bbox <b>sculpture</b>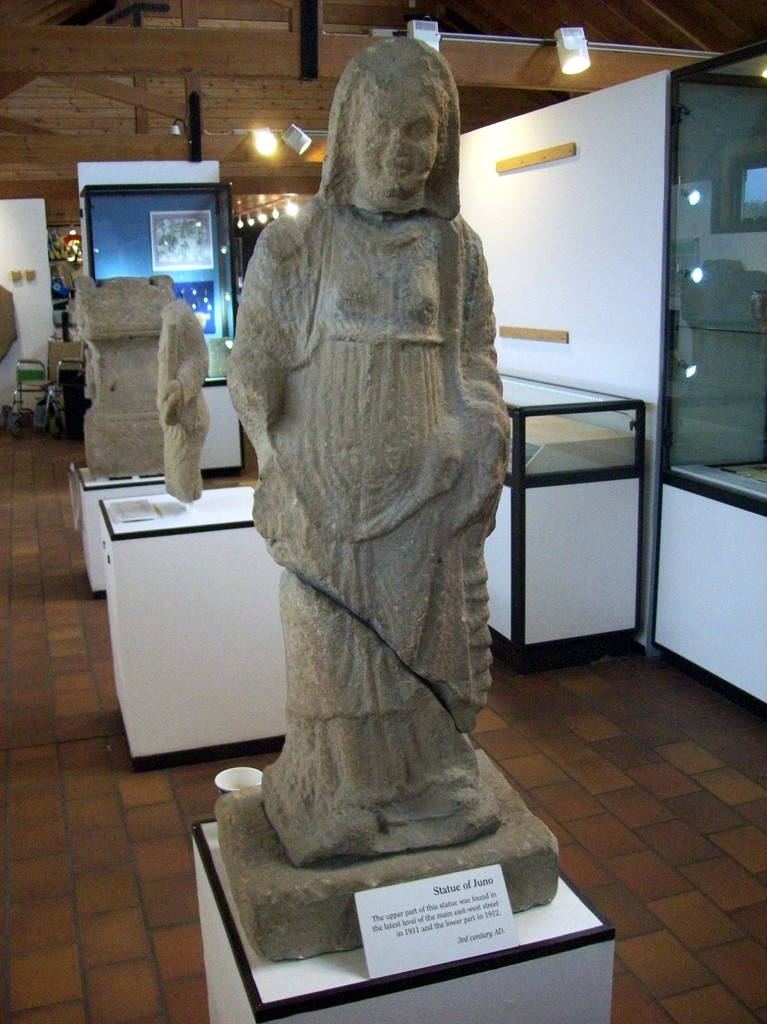
[156,294,213,505]
